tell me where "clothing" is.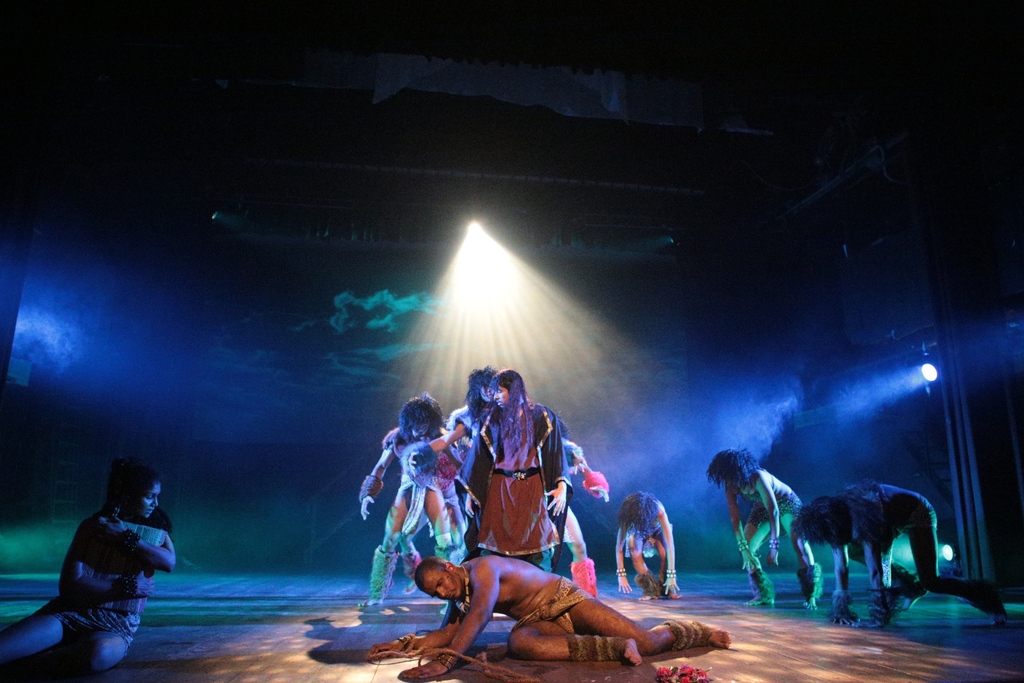
"clothing" is at BBox(51, 514, 162, 645).
